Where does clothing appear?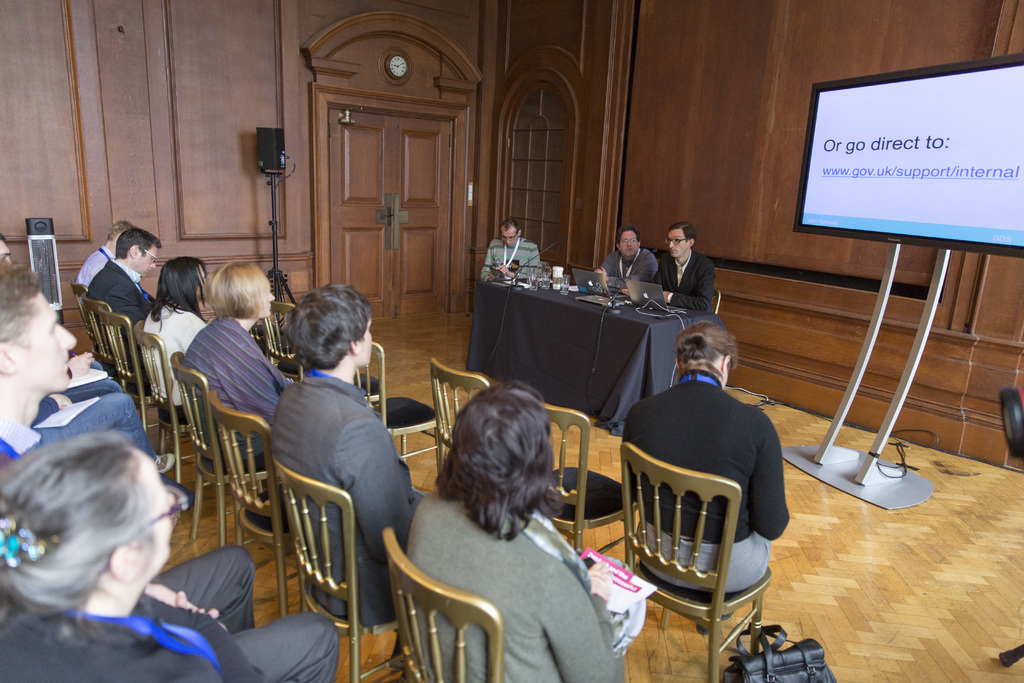
Appears at bbox=(3, 597, 269, 682).
